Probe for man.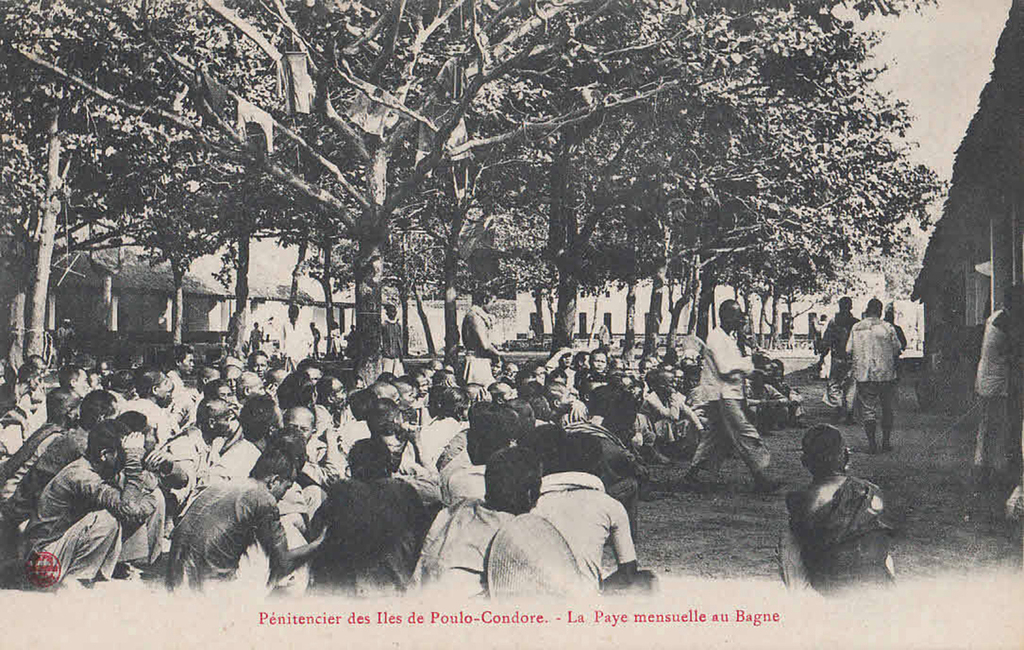
Probe result: {"left": 203, "top": 394, "right": 226, "bottom": 409}.
